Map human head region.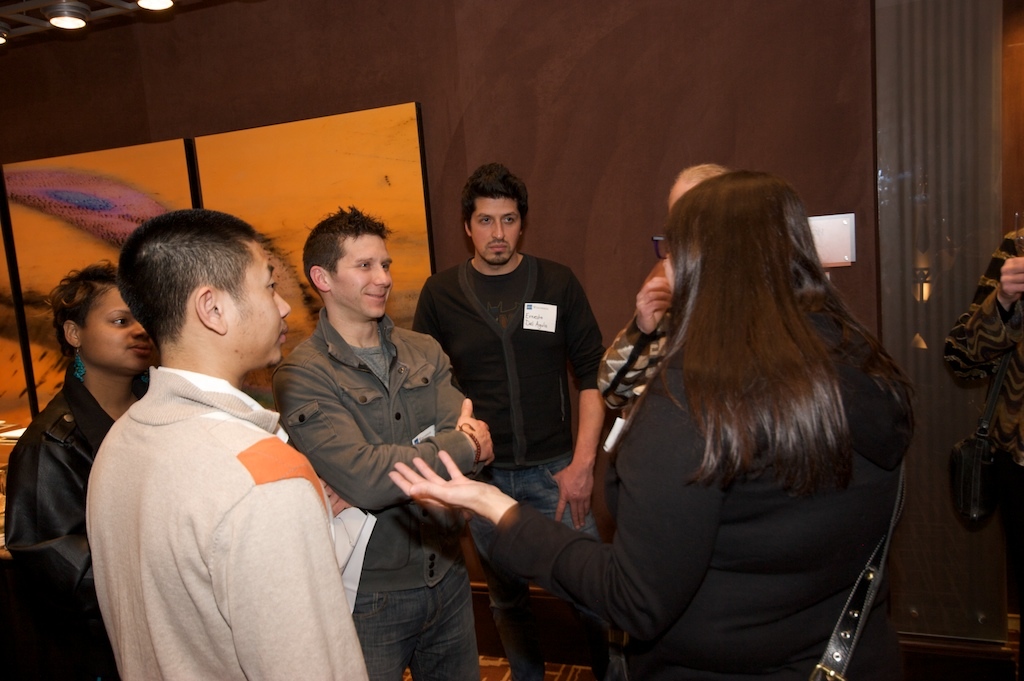
Mapped to 654 166 811 292.
